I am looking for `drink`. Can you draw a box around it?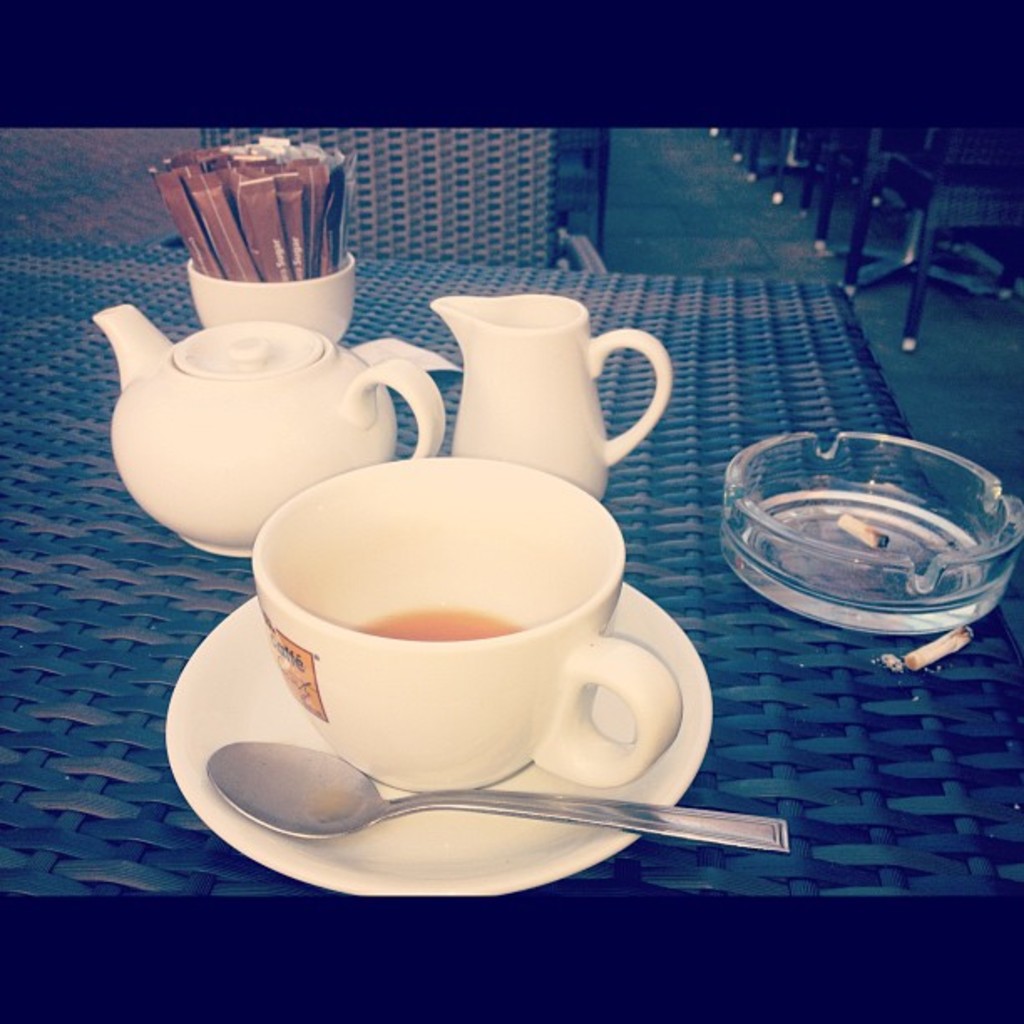
Sure, the bounding box is <bbox>351, 607, 517, 649</bbox>.
